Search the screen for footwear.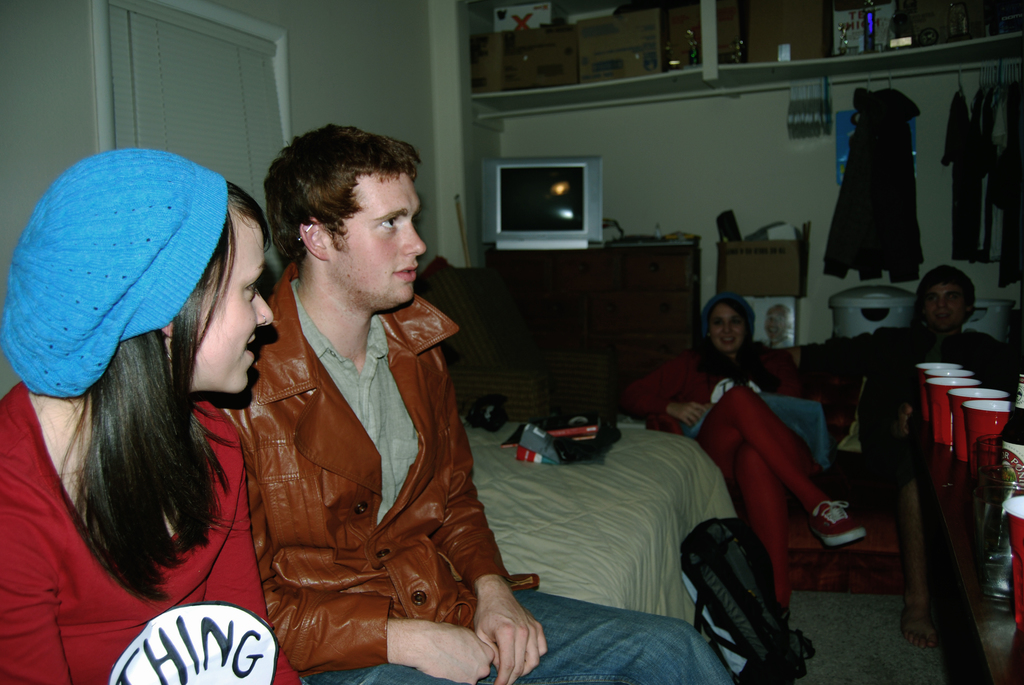
Found at x1=804, y1=498, x2=876, y2=547.
